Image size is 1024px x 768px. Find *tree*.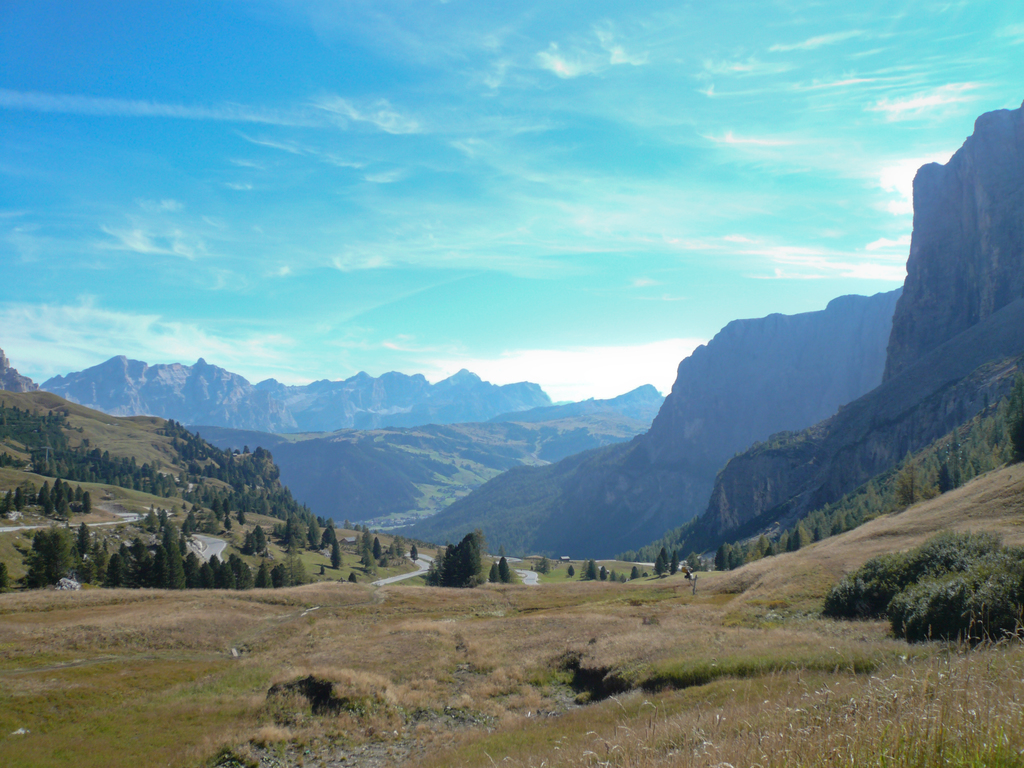
Rect(408, 545, 422, 564).
